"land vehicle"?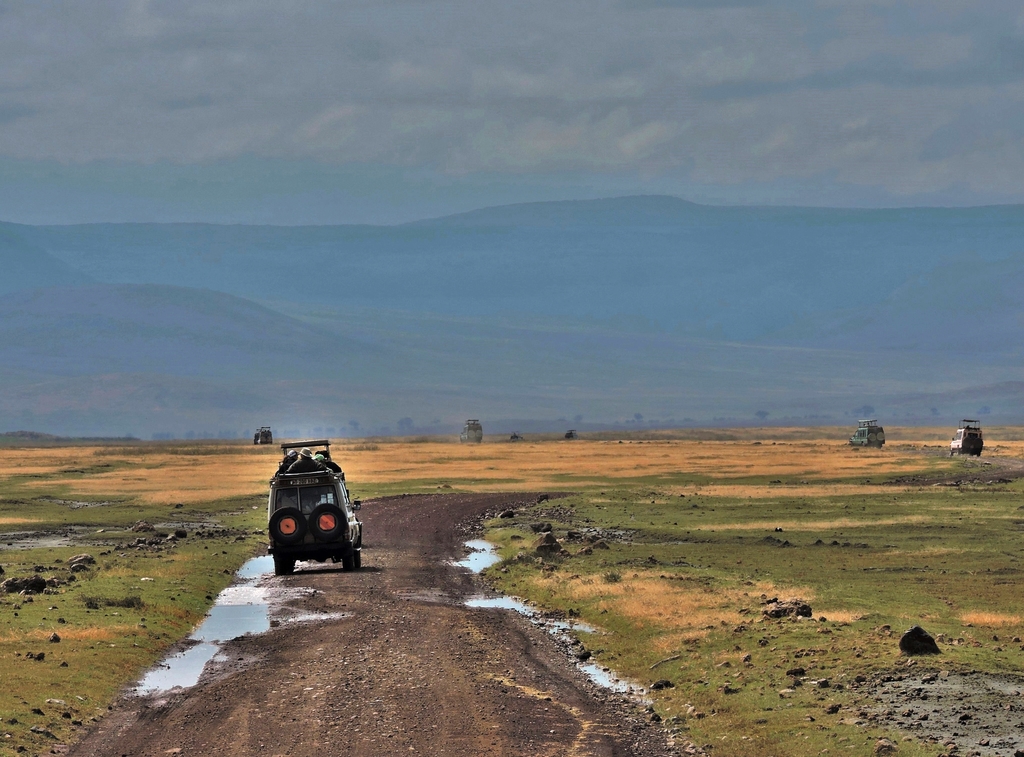
rect(847, 420, 885, 446)
